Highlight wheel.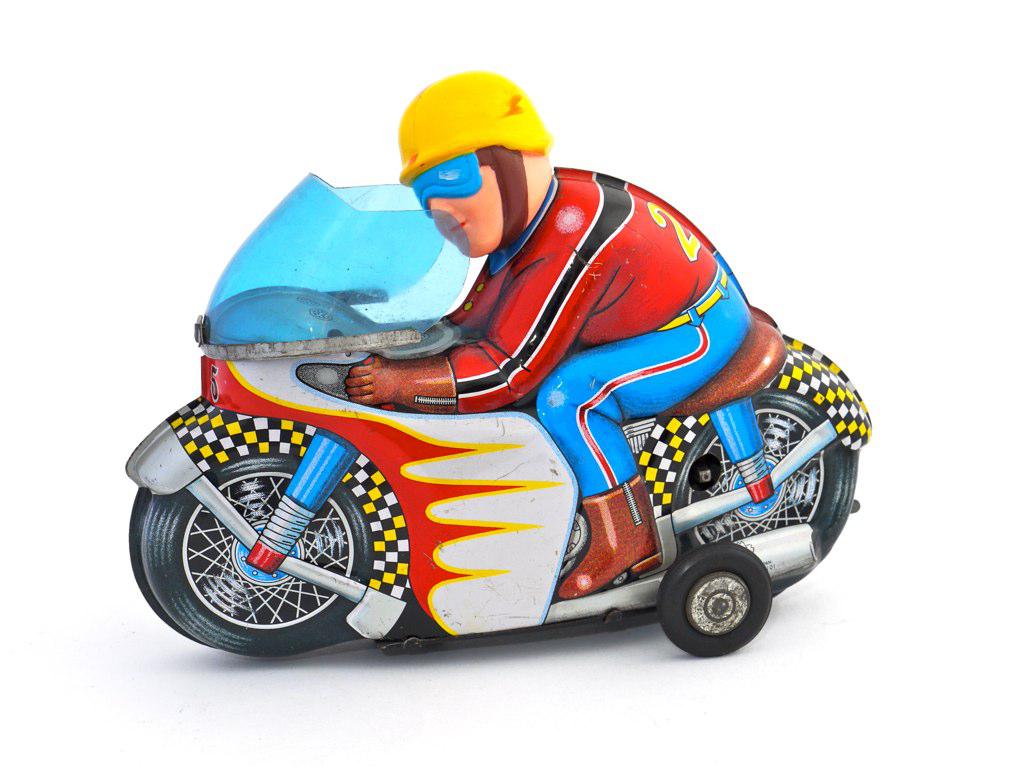
Highlighted region: [673,391,856,595].
